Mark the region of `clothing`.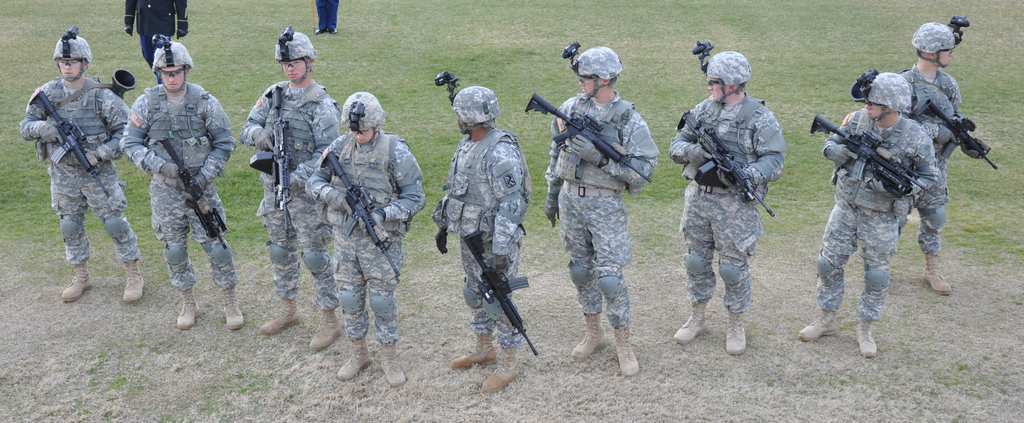
Region: 316,0,341,31.
